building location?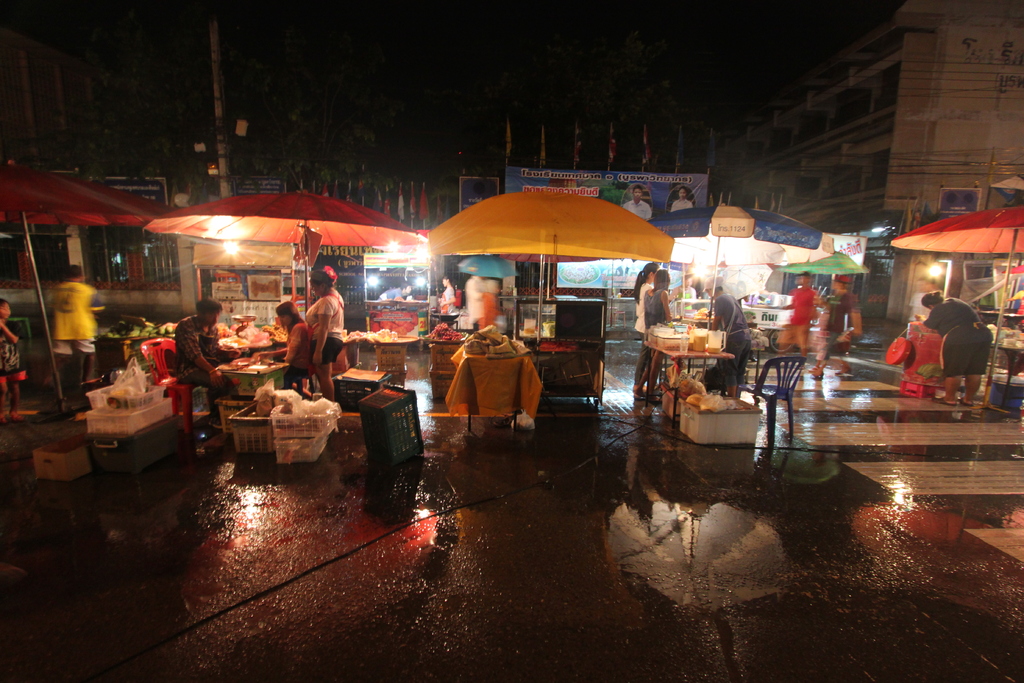
(x1=719, y1=2, x2=1023, y2=321)
